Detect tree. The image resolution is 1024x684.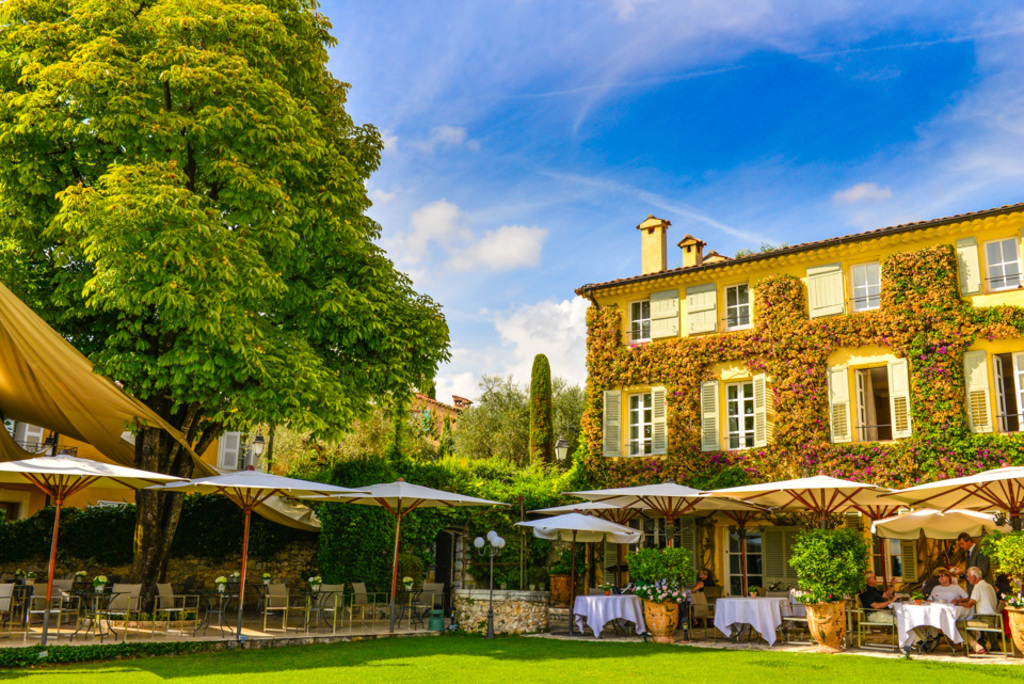
(0,0,458,619).
